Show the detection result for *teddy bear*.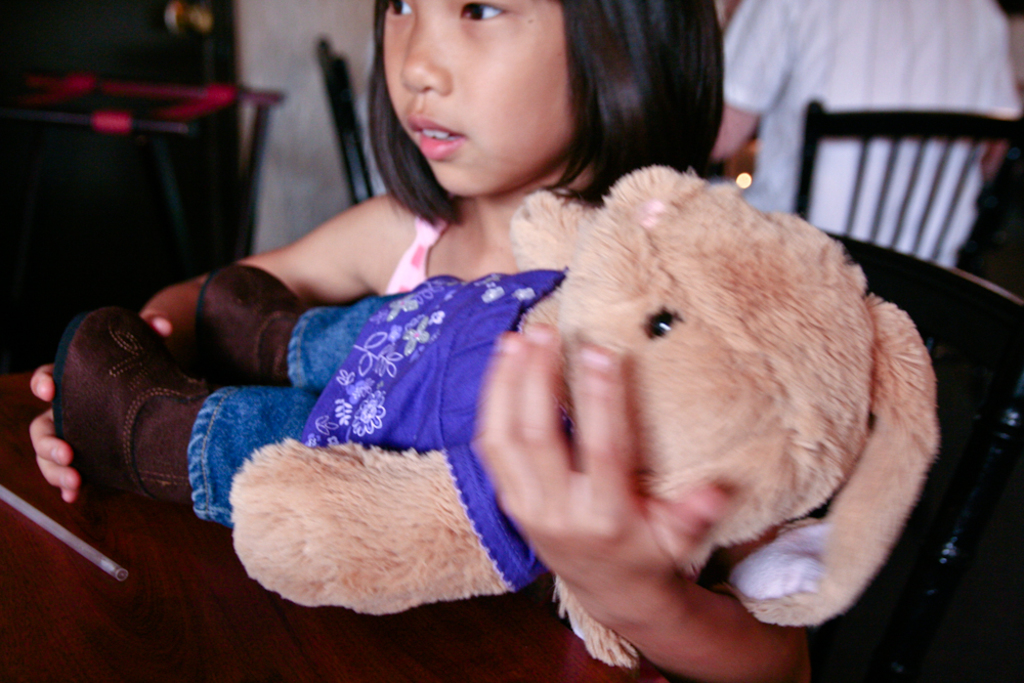
{"left": 47, "top": 167, "right": 934, "bottom": 669}.
